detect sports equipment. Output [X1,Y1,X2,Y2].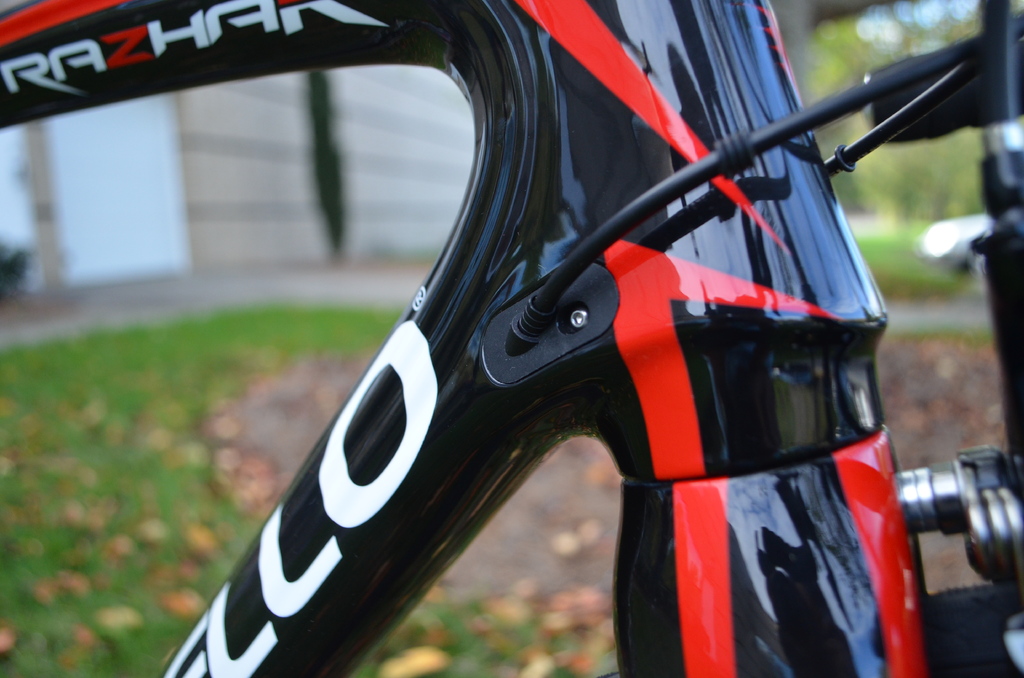
[3,3,1018,672].
